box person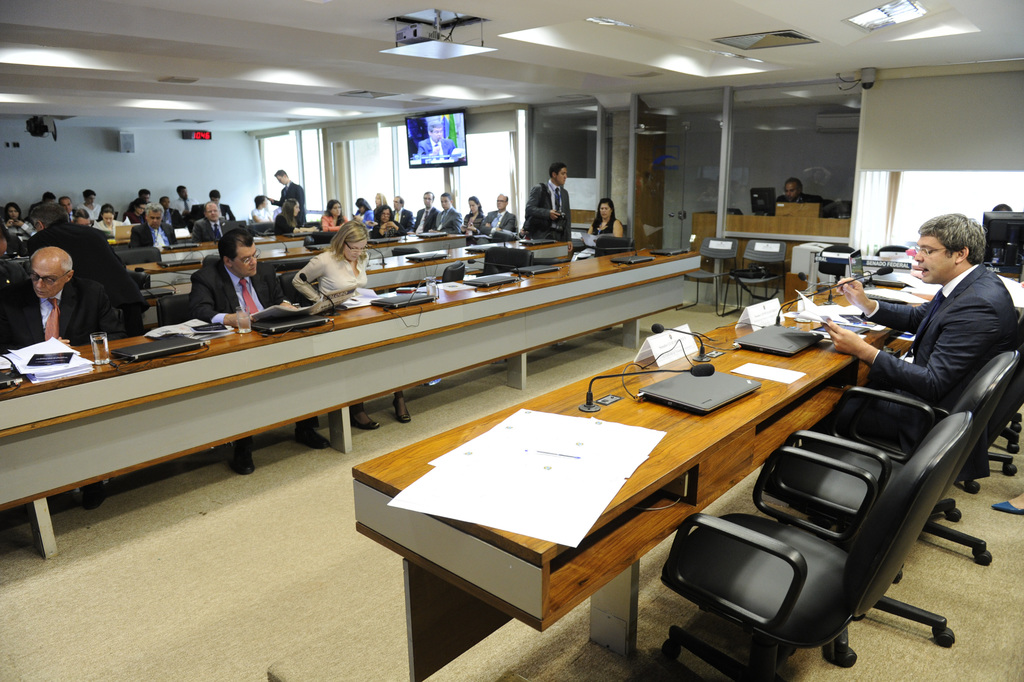
BBox(782, 175, 822, 203)
